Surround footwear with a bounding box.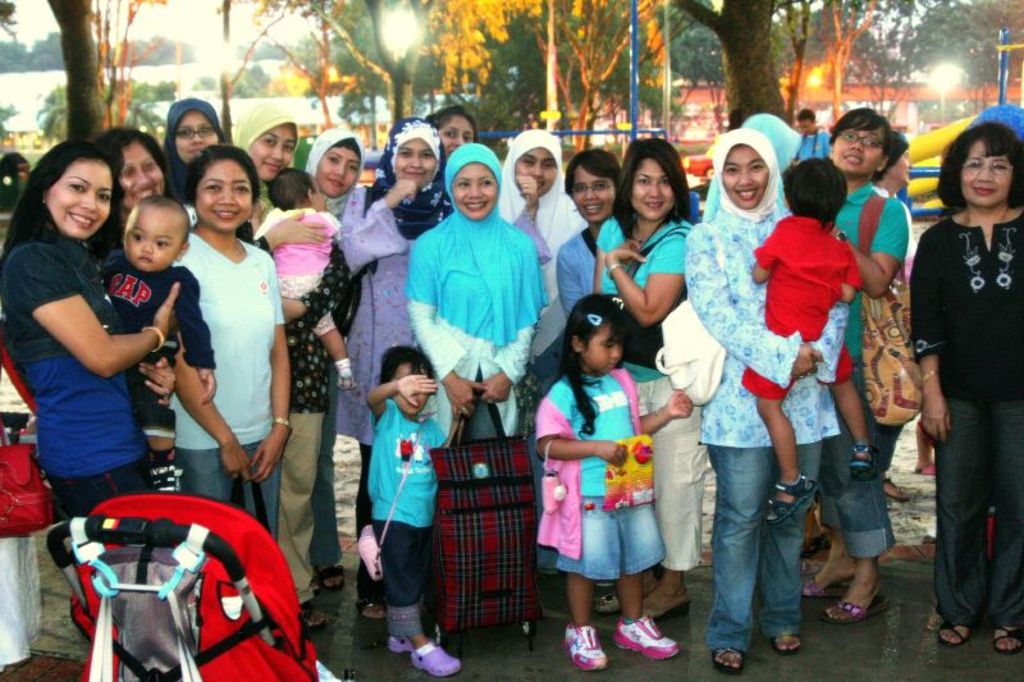
box=[325, 566, 346, 590].
